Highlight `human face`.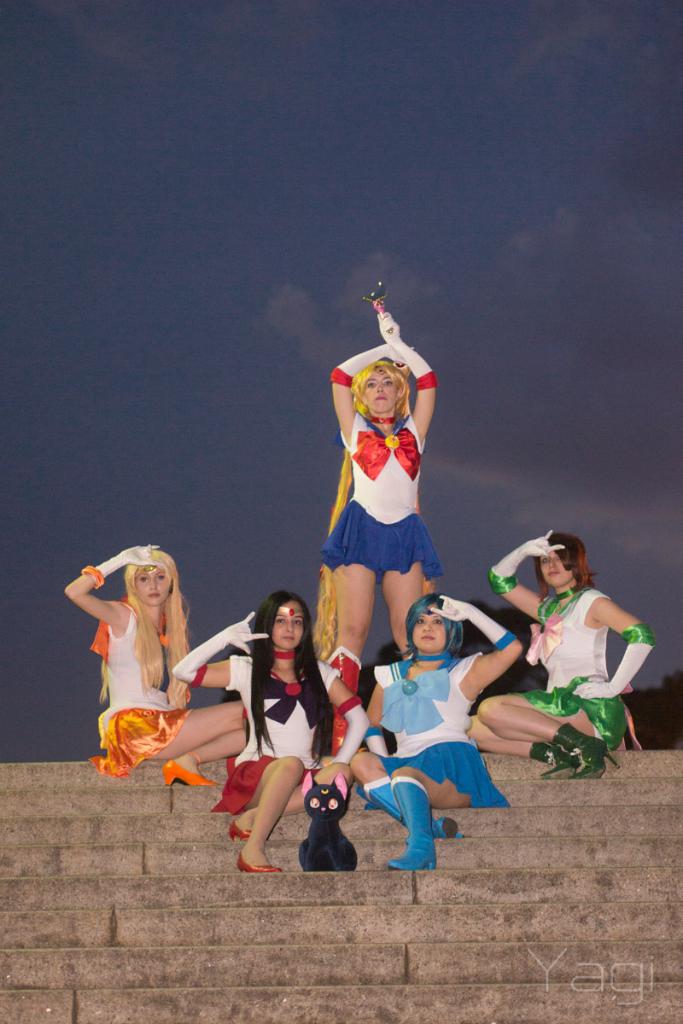
Highlighted region: left=131, top=565, right=171, bottom=606.
